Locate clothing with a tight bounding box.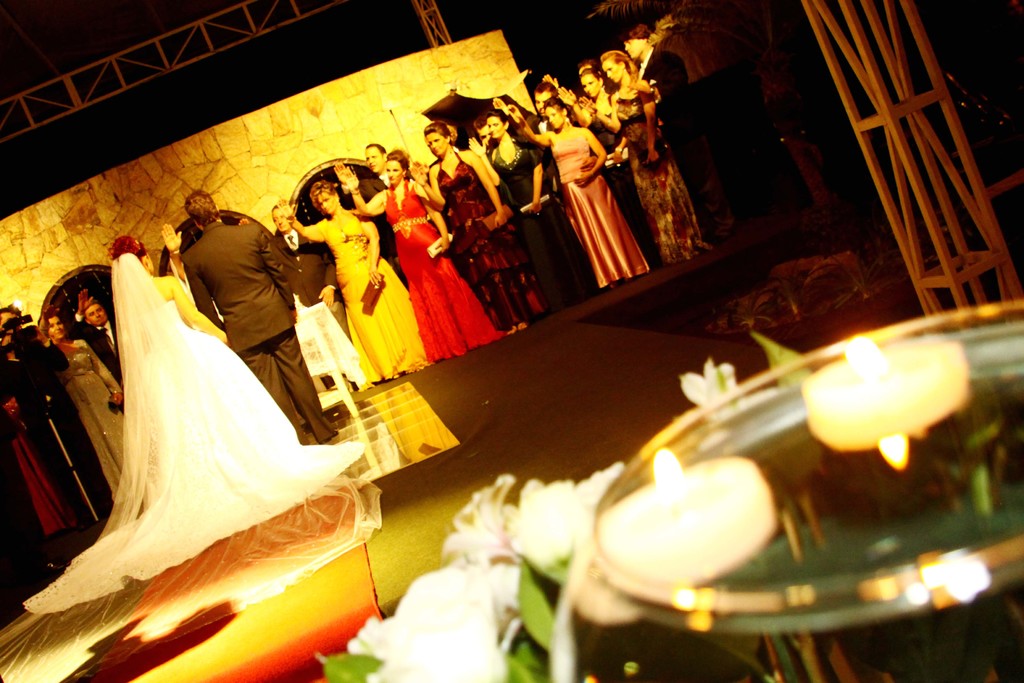
rect(29, 249, 353, 618).
